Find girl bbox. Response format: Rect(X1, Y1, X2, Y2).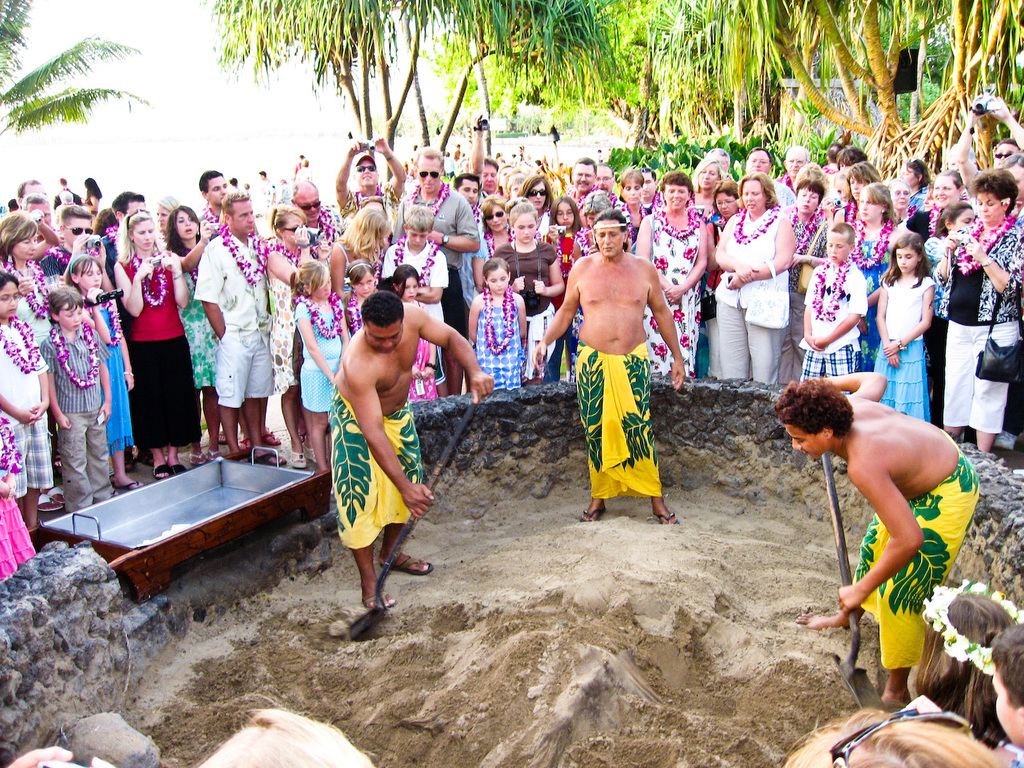
Rect(847, 181, 901, 367).
